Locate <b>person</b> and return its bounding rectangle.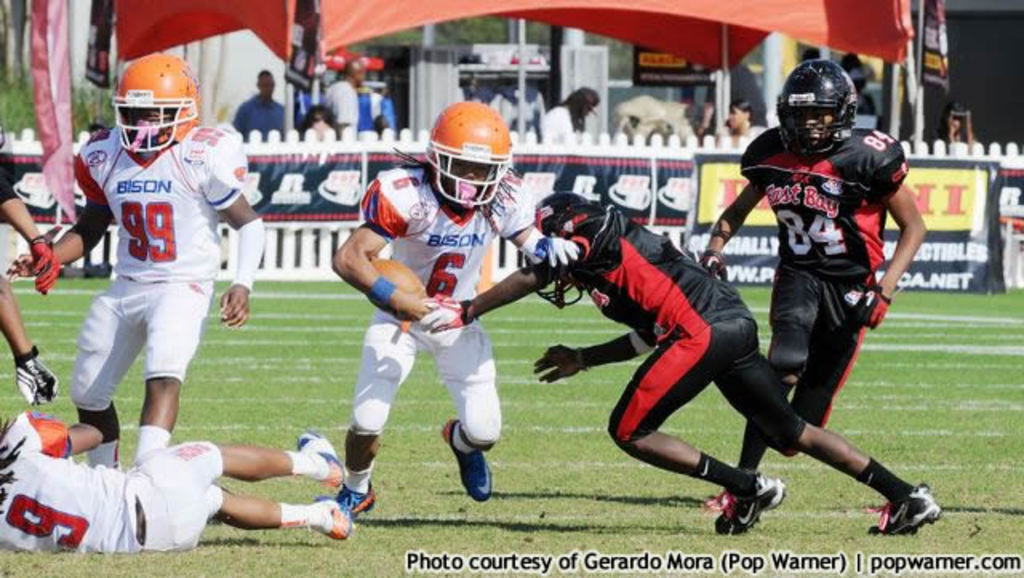
<box>16,48,277,472</box>.
